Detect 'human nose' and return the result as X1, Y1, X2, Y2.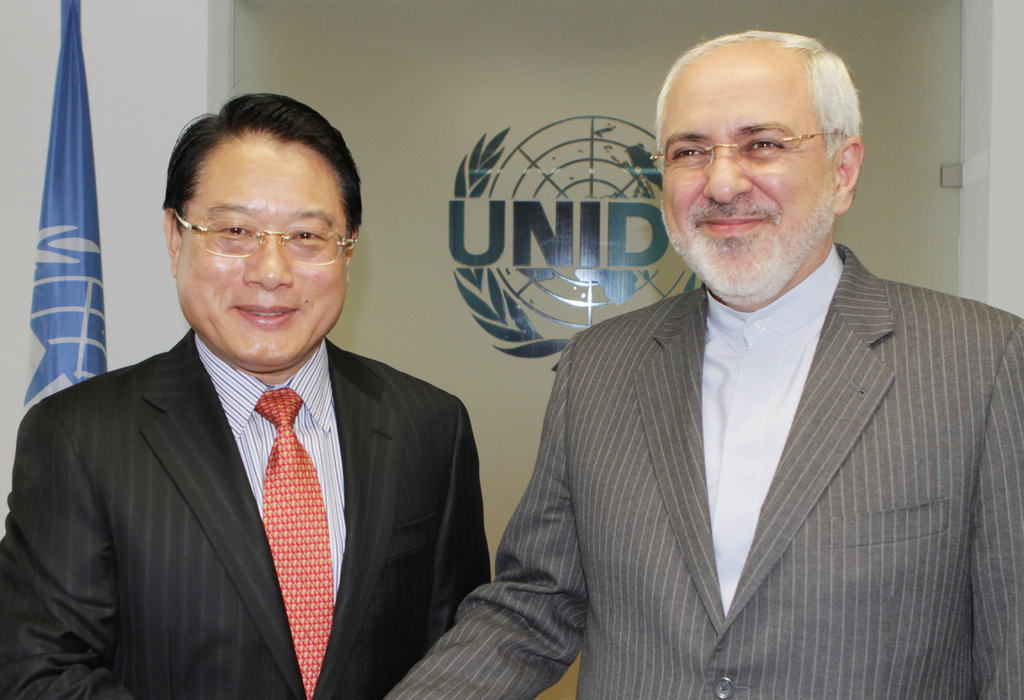
701, 143, 753, 203.
